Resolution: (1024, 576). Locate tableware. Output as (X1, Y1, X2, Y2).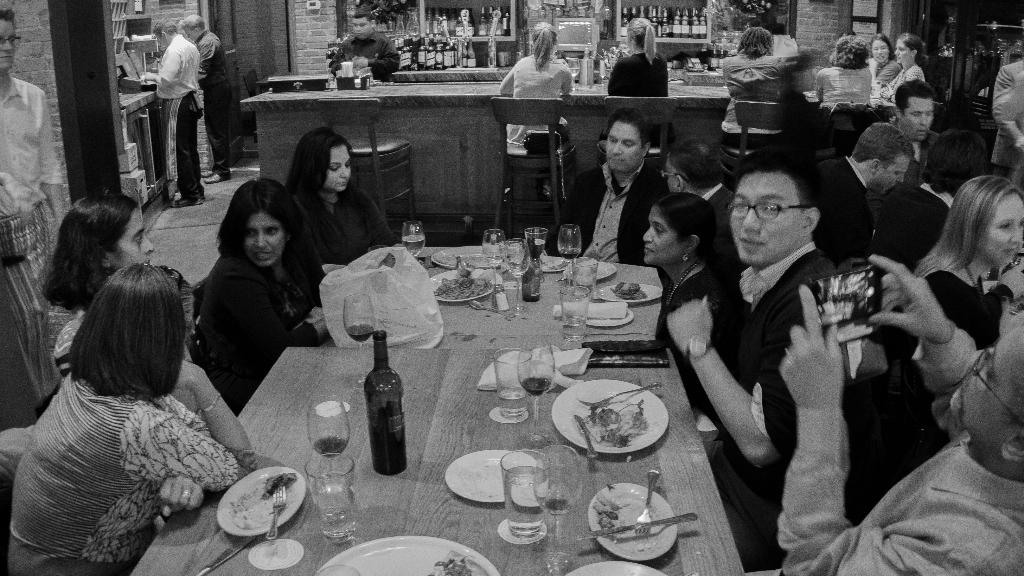
(542, 254, 567, 275).
